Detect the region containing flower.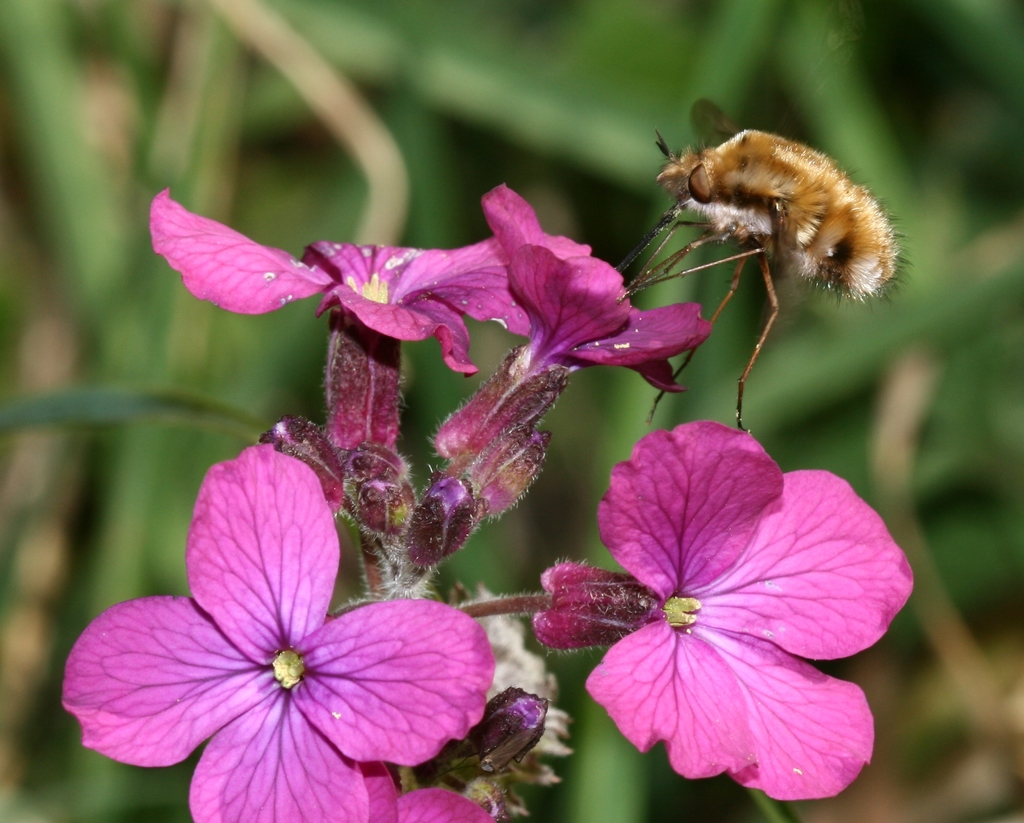
(503,177,730,364).
